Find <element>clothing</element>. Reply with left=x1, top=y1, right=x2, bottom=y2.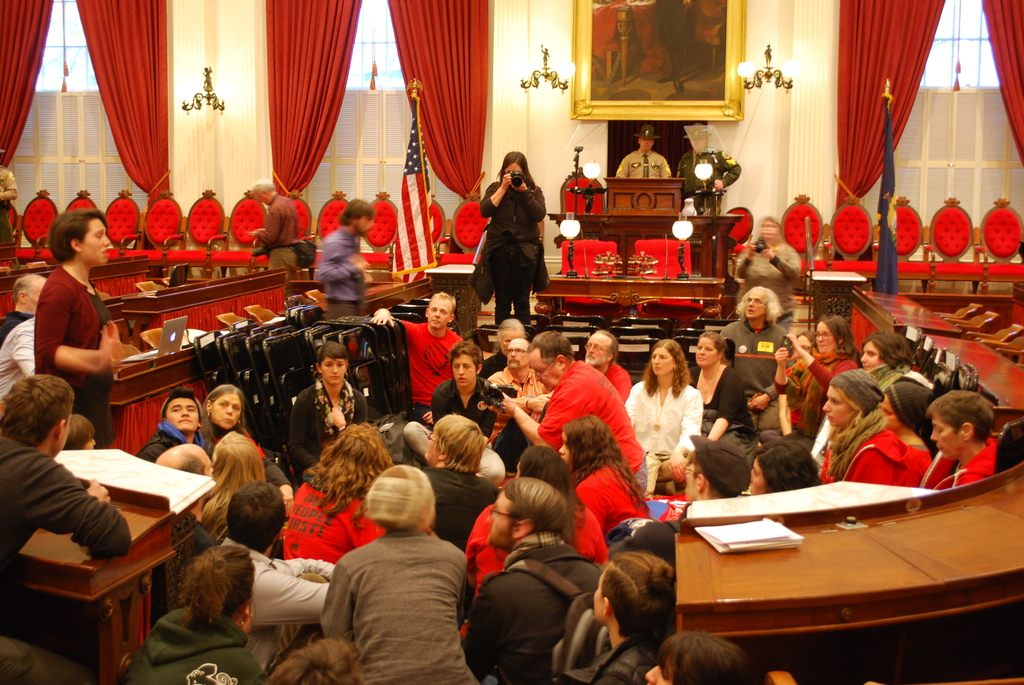
left=0, top=156, right=14, bottom=244.
